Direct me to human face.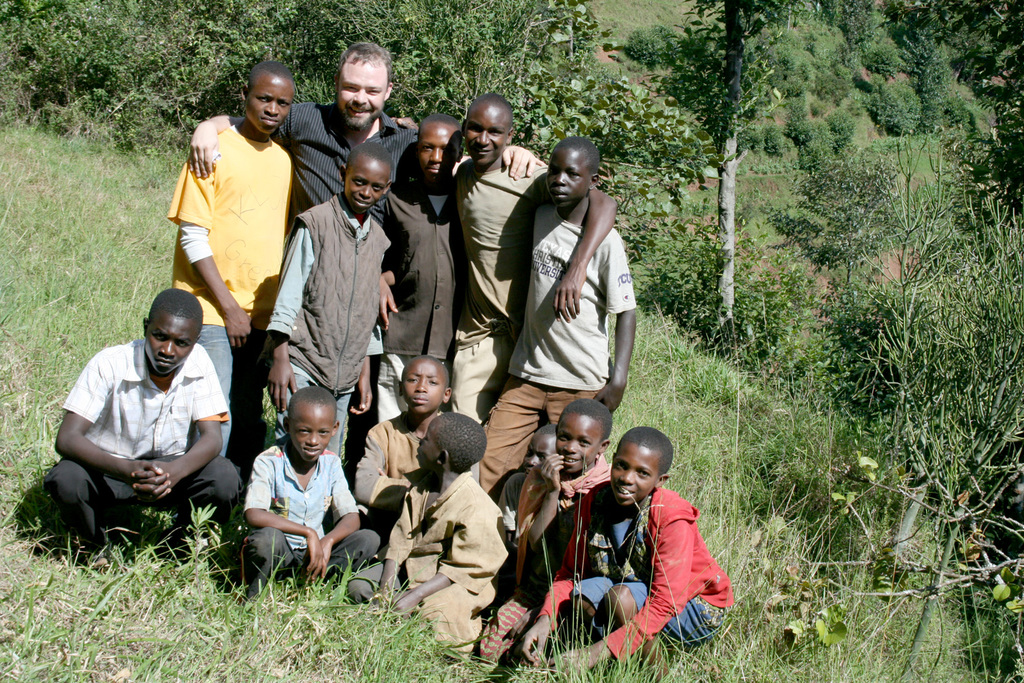
Direction: (347, 160, 383, 212).
